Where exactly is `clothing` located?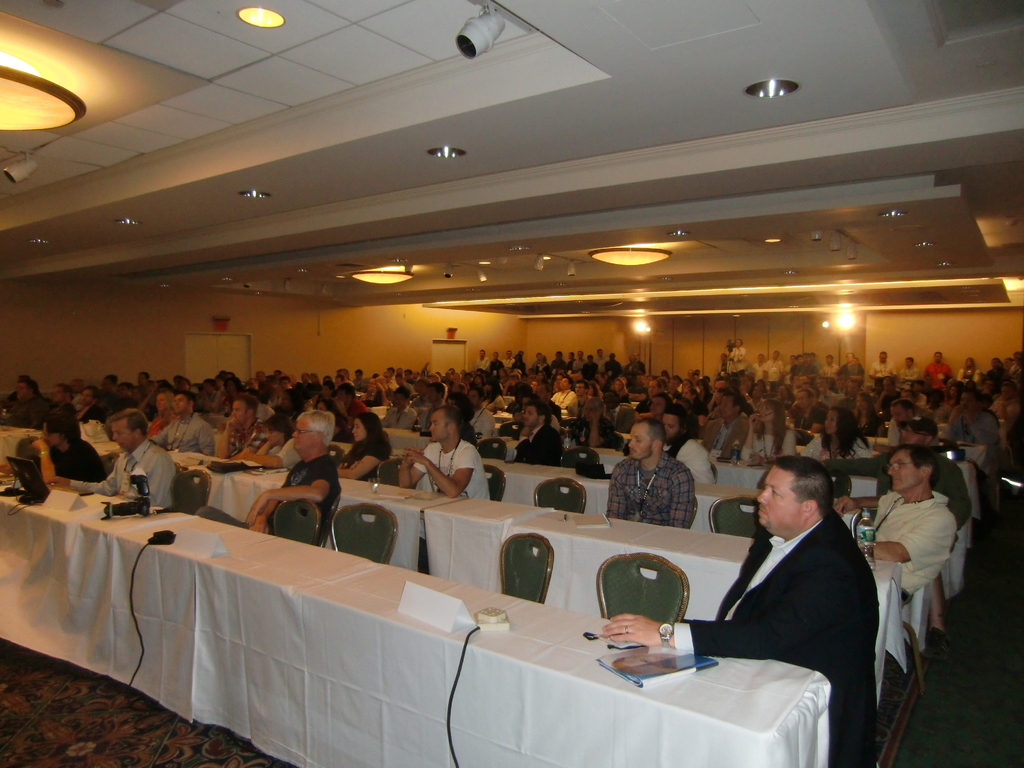
Its bounding box is bbox(738, 430, 789, 465).
